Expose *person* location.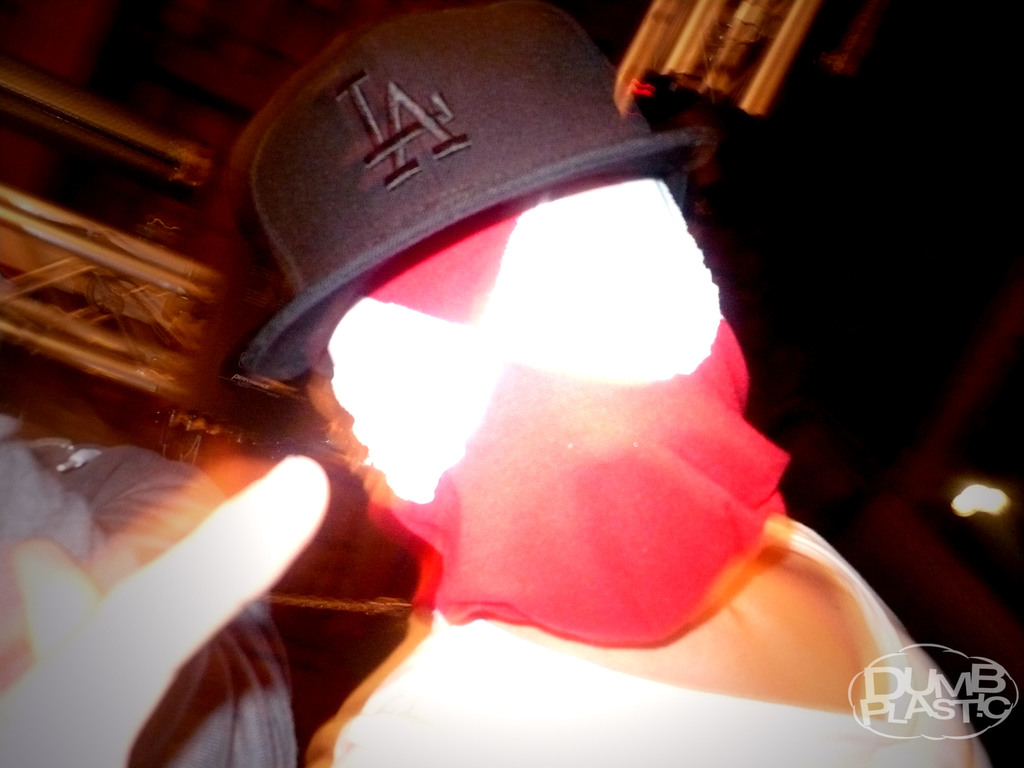
Exposed at <box>71,0,929,767</box>.
